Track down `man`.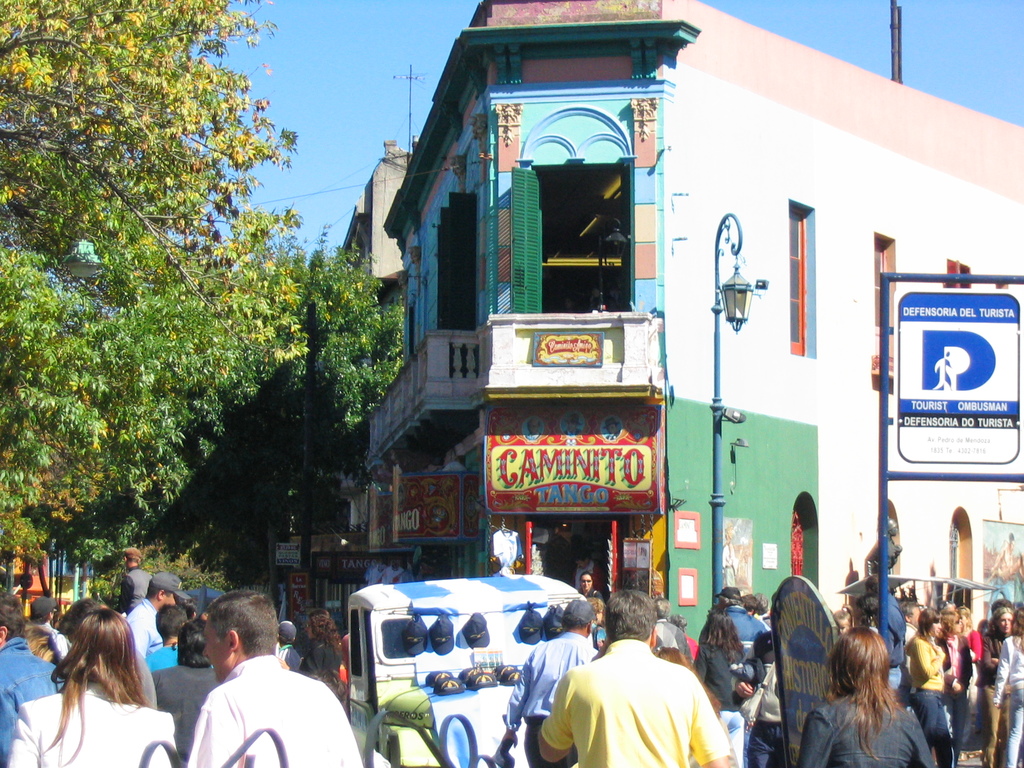
Tracked to select_region(146, 620, 220, 767).
